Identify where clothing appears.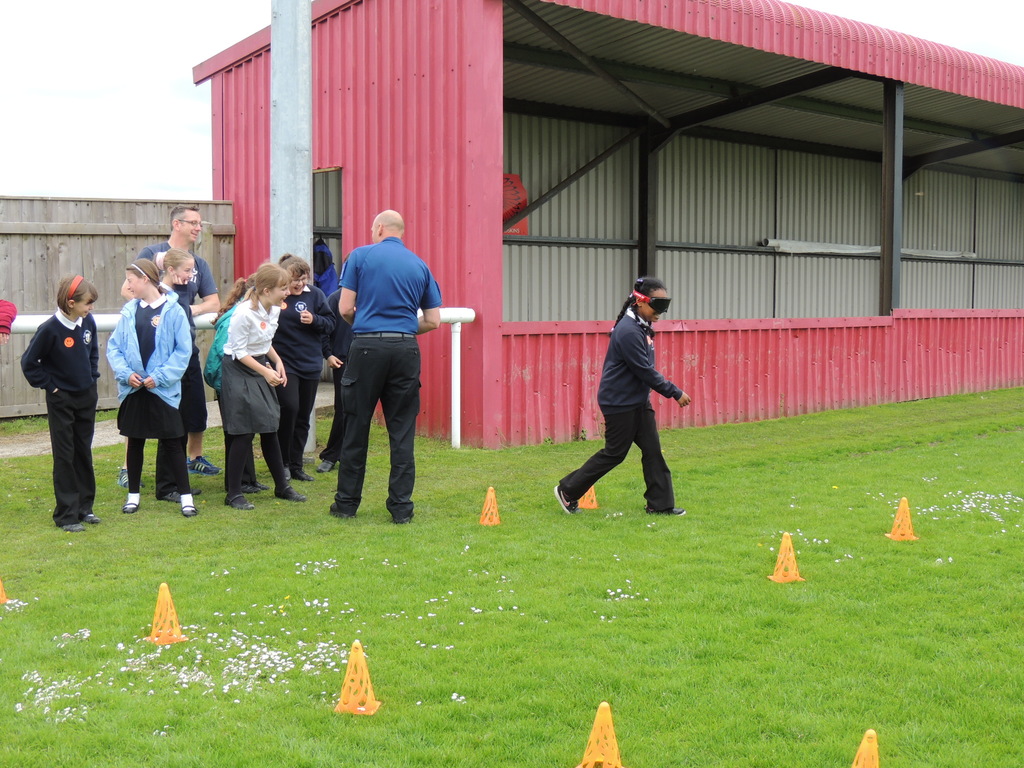
Appears at select_region(557, 306, 681, 514).
